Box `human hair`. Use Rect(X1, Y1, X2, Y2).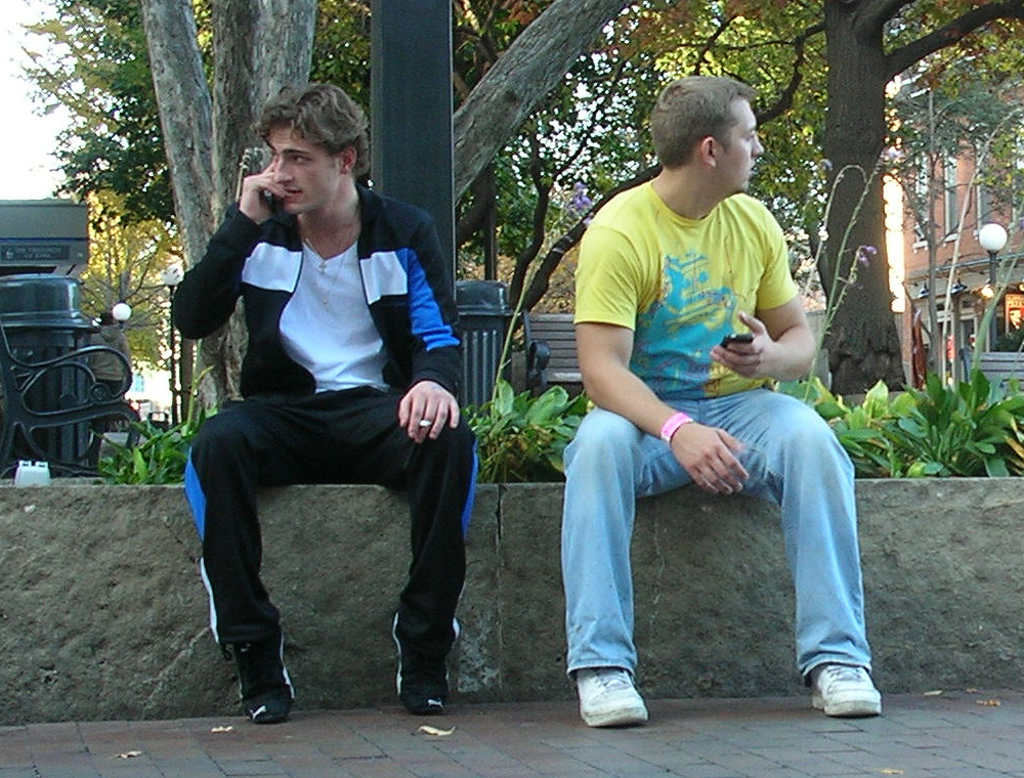
Rect(649, 73, 759, 175).
